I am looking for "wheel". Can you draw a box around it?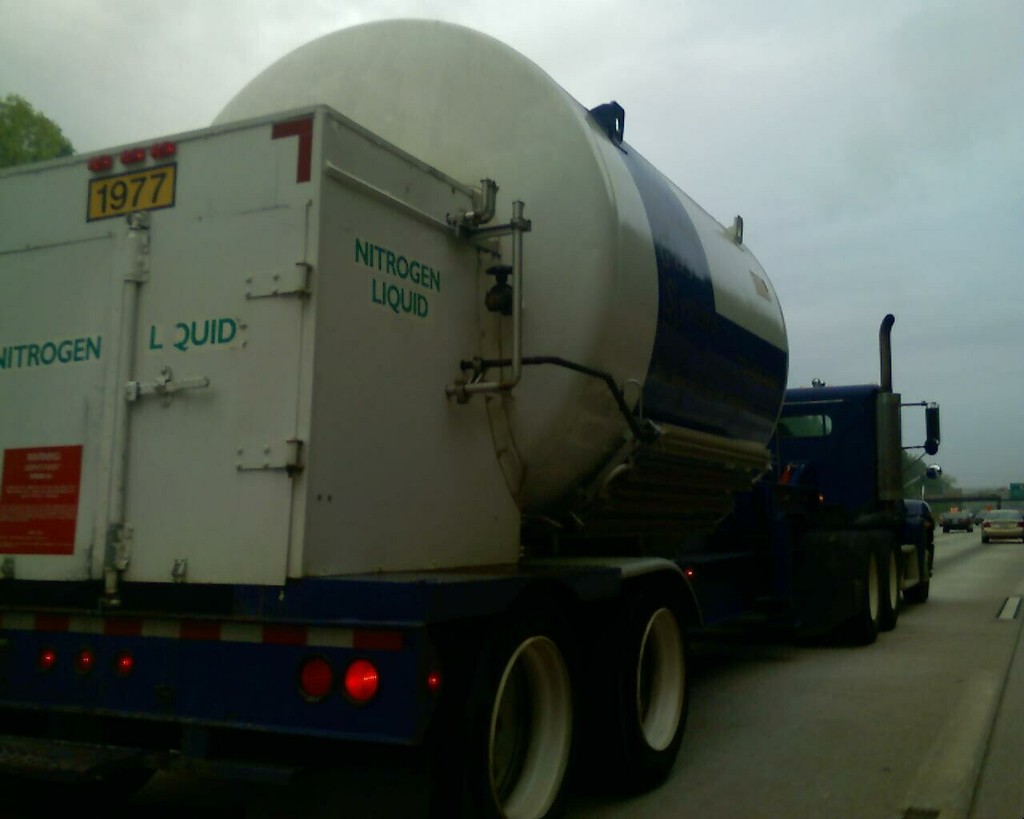
Sure, the bounding box is left=458, top=625, right=576, bottom=806.
